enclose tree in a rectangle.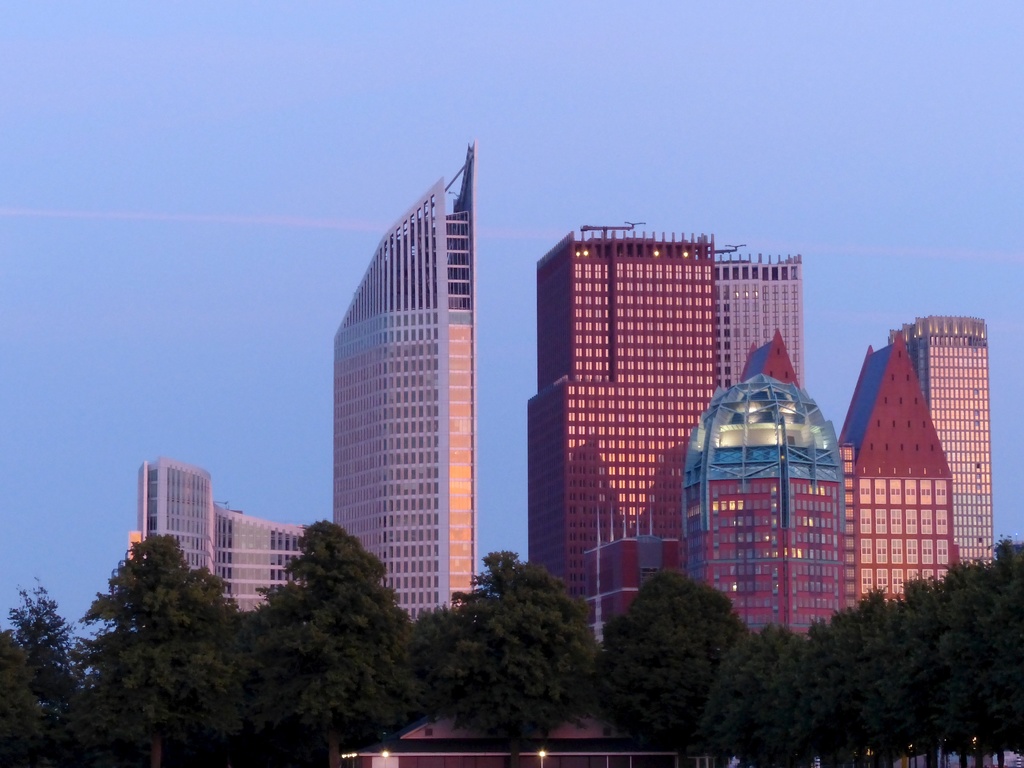
locate(0, 630, 54, 767).
